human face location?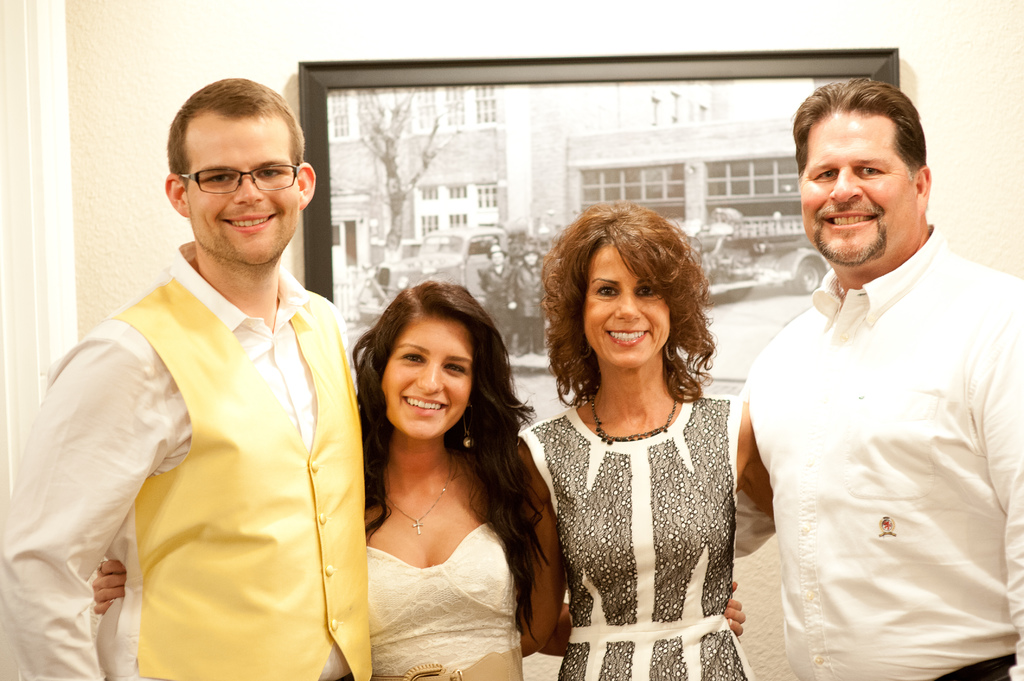
select_region(804, 117, 916, 263)
